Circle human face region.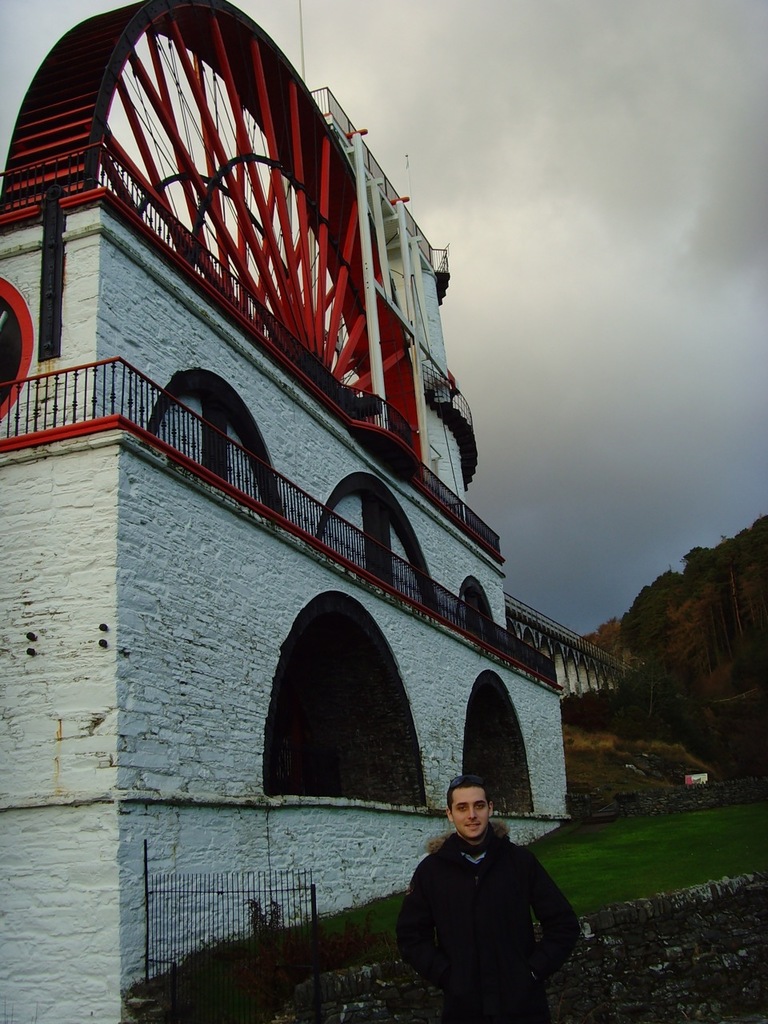
Region: (x1=451, y1=789, x2=488, y2=838).
